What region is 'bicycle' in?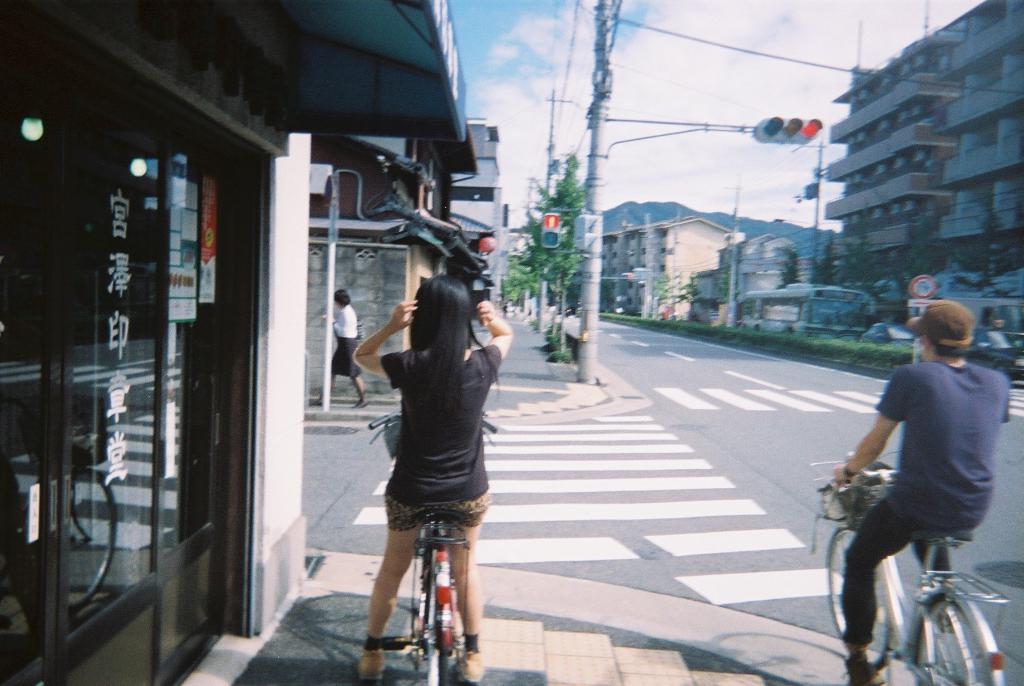
{"x1": 805, "y1": 455, "x2": 1011, "y2": 685}.
